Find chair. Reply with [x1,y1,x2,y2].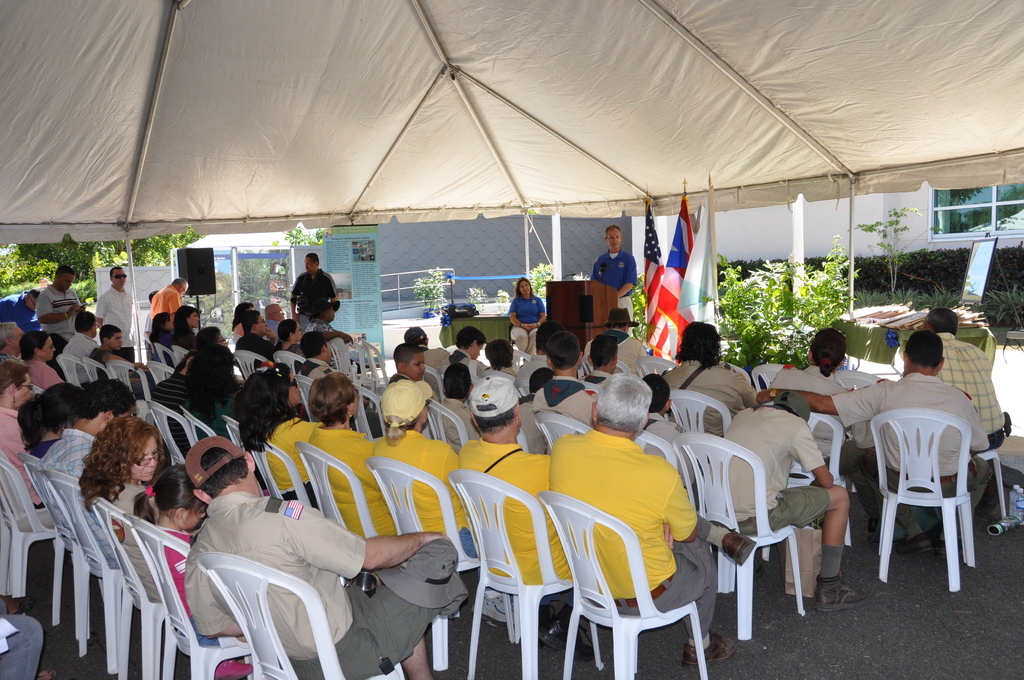
[421,397,472,454].
